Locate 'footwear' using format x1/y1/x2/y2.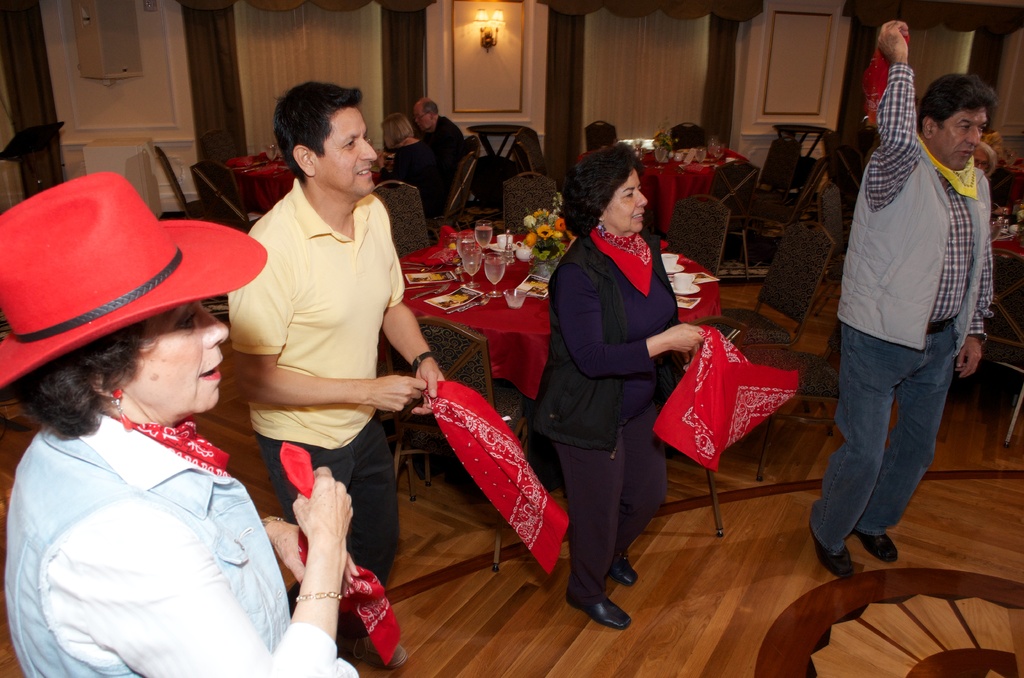
855/528/898/563.
